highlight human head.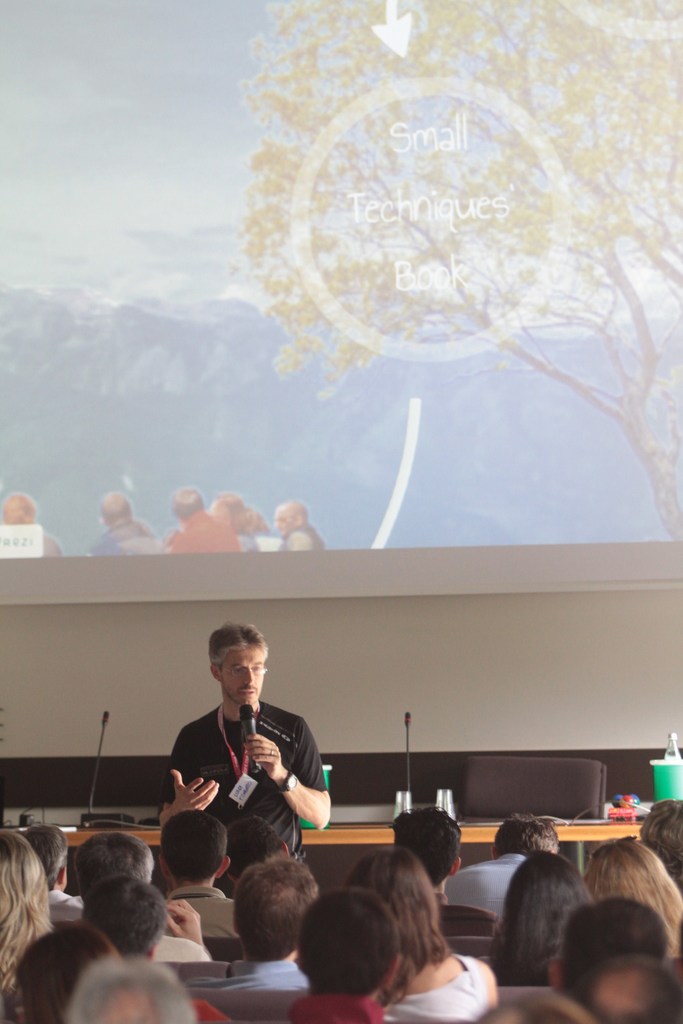
Highlighted region: 204:636:278:716.
